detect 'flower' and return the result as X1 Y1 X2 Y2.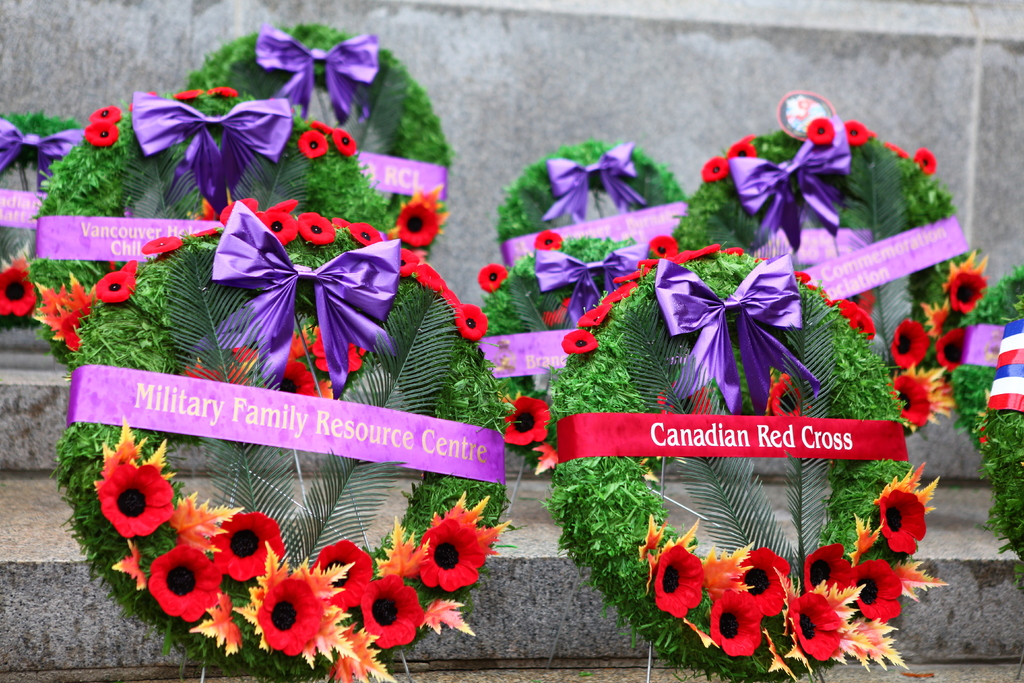
573 302 611 325.
